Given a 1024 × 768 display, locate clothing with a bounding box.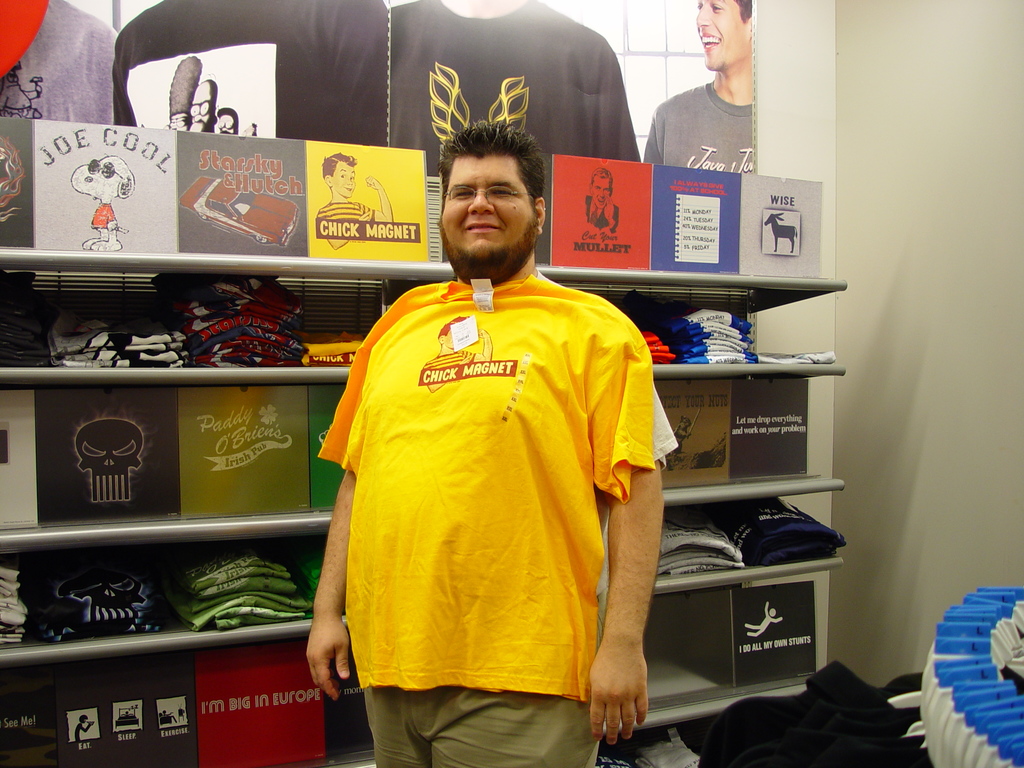
Located: bbox=[642, 83, 753, 173].
